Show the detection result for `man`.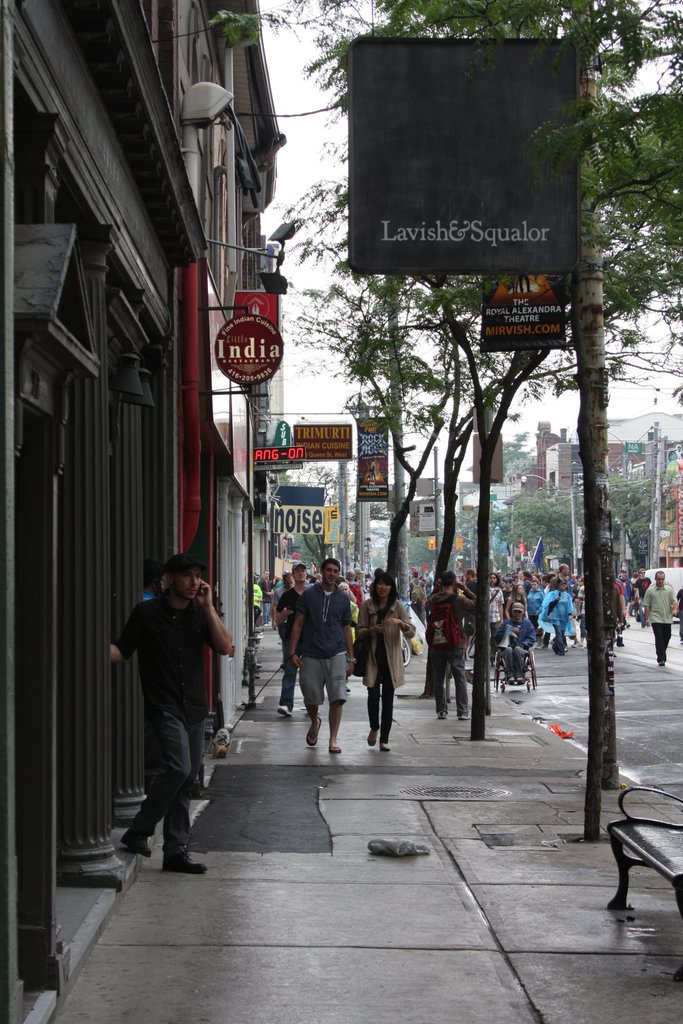
bbox=[113, 557, 234, 873].
